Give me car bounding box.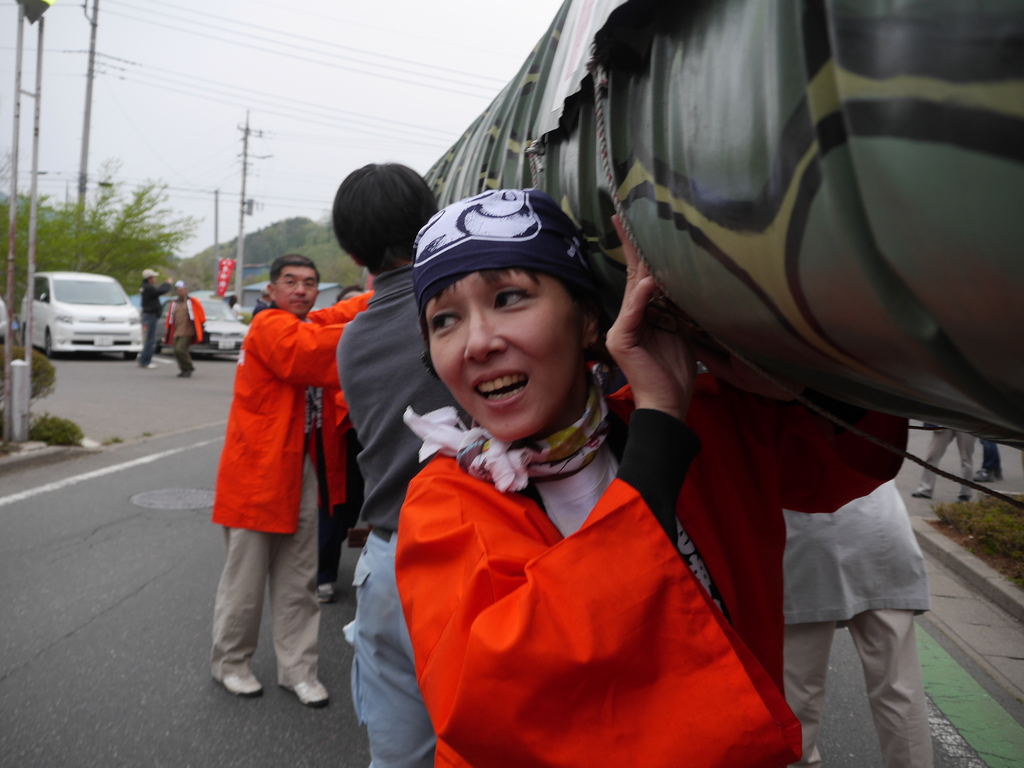
select_region(152, 296, 259, 352).
